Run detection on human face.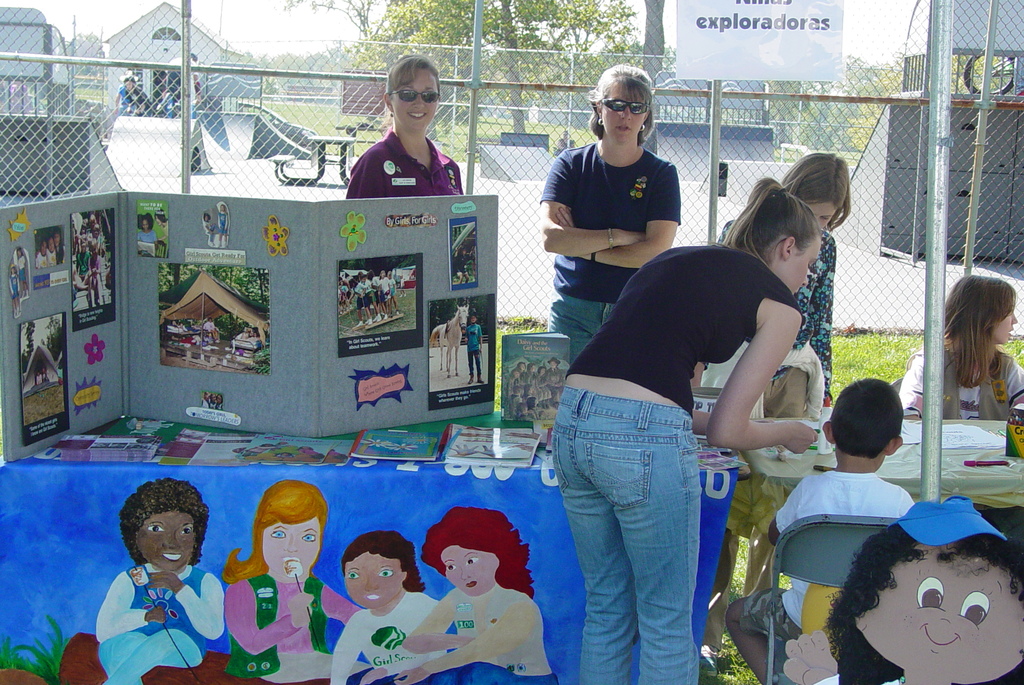
Result: 339:536:414:609.
